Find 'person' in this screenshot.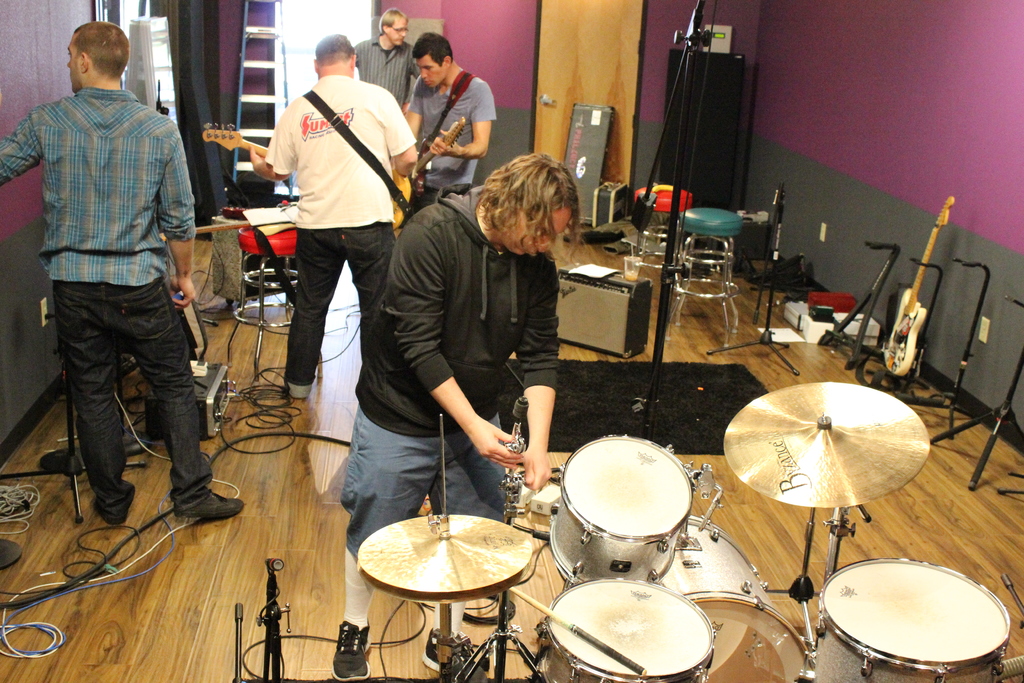
The bounding box for 'person' is 399:32:502:223.
